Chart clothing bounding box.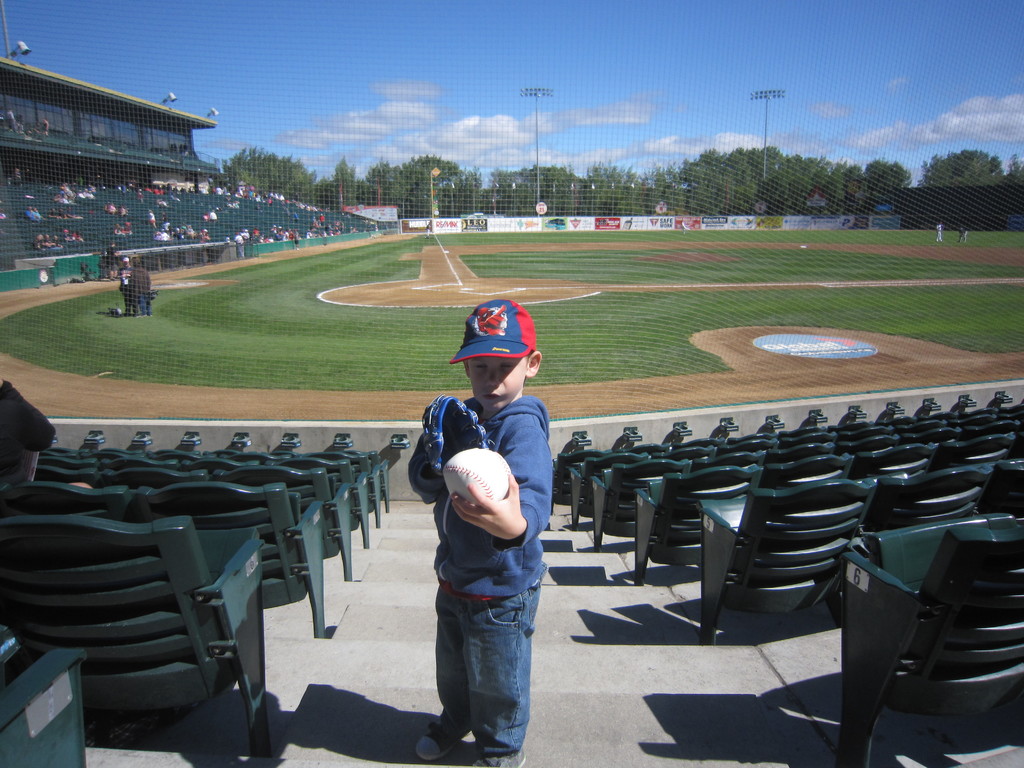
Charted: crop(447, 582, 529, 756).
